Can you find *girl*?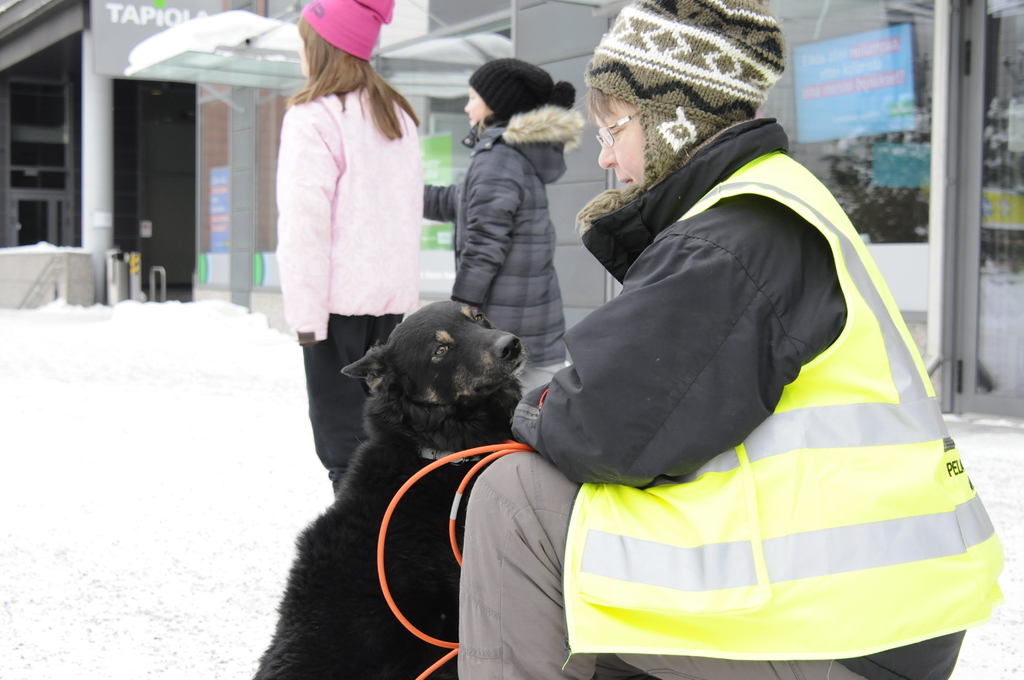
Yes, bounding box: [272,0,417,503].
